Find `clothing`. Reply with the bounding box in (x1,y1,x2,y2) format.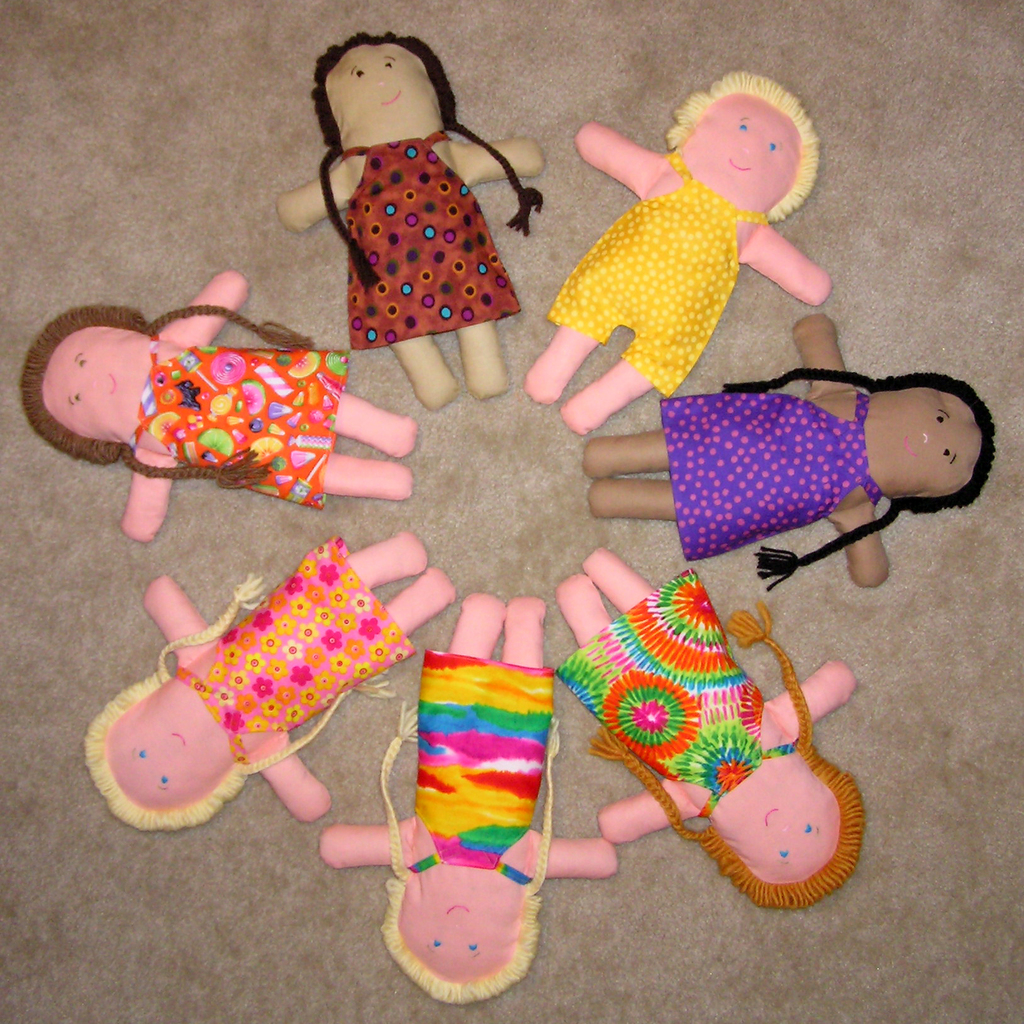
(174,533,421,764).
